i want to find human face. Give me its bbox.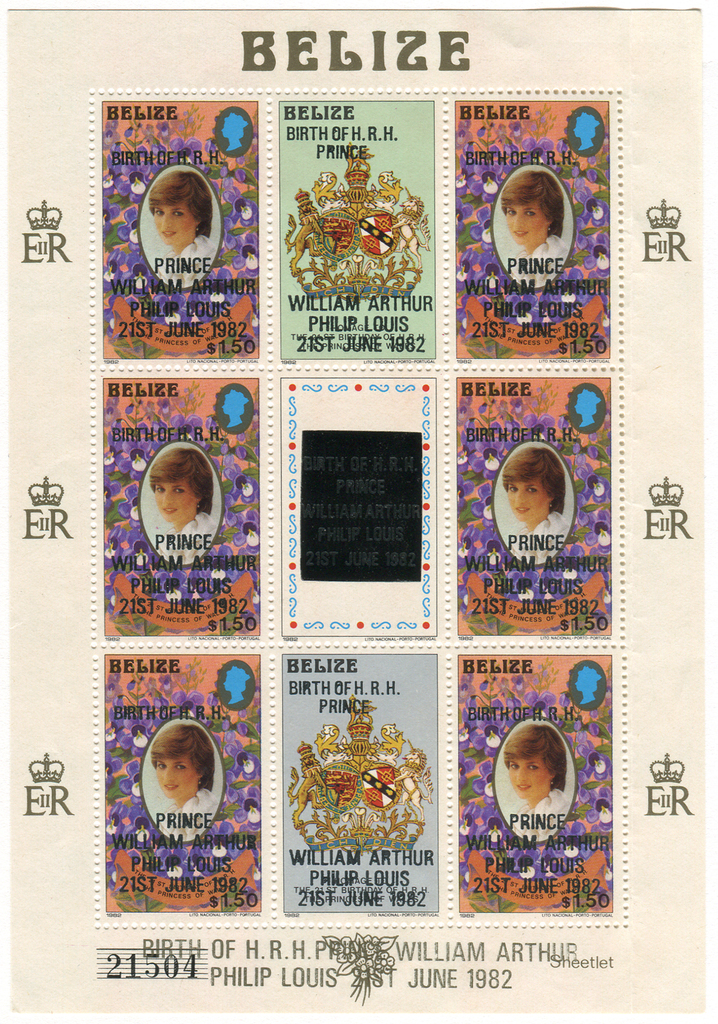
<bbox>502, 204, 547, 243</bbox>.
